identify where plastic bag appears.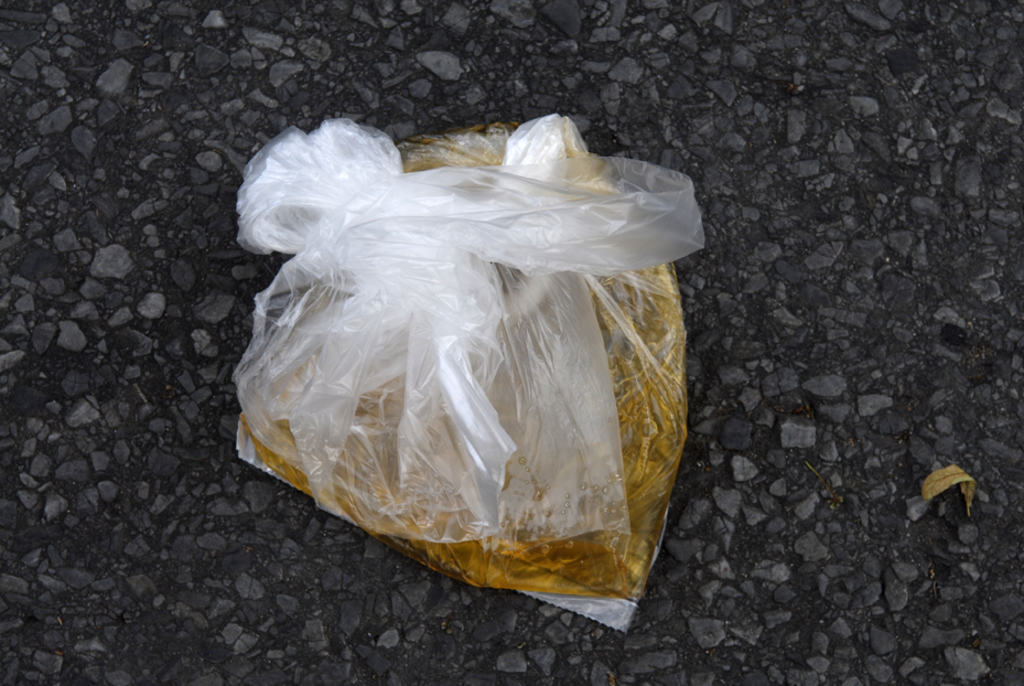
Appears at detection(236, 112, 707, 635).
